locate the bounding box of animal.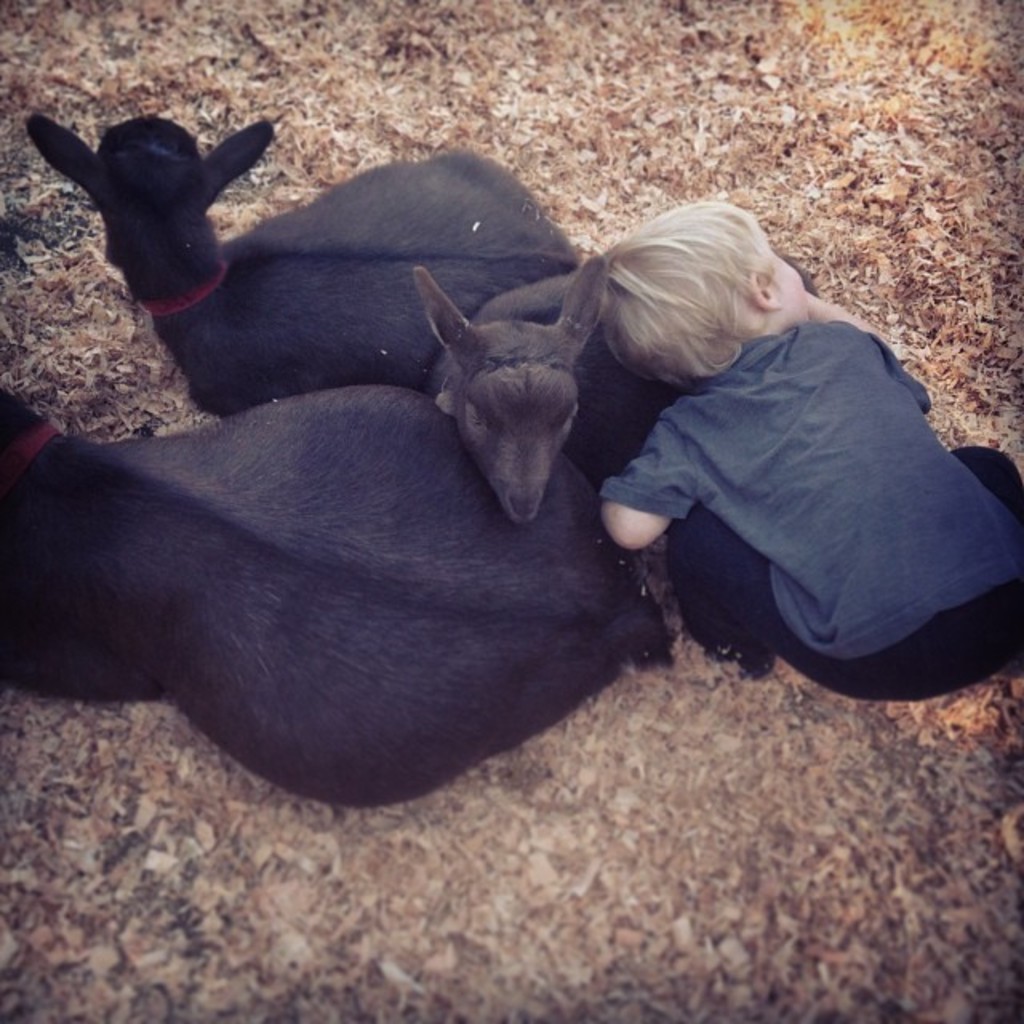
Bounding box: bbox=(0, 386, 672, 811).
